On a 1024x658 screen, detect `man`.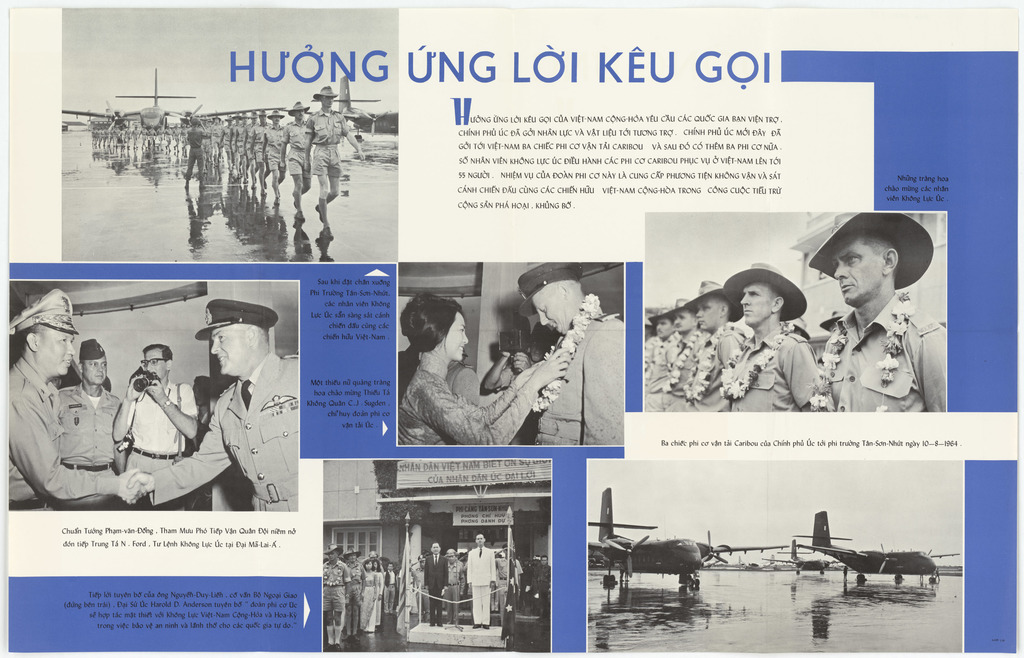
detection(532, 557, 551, 617).
